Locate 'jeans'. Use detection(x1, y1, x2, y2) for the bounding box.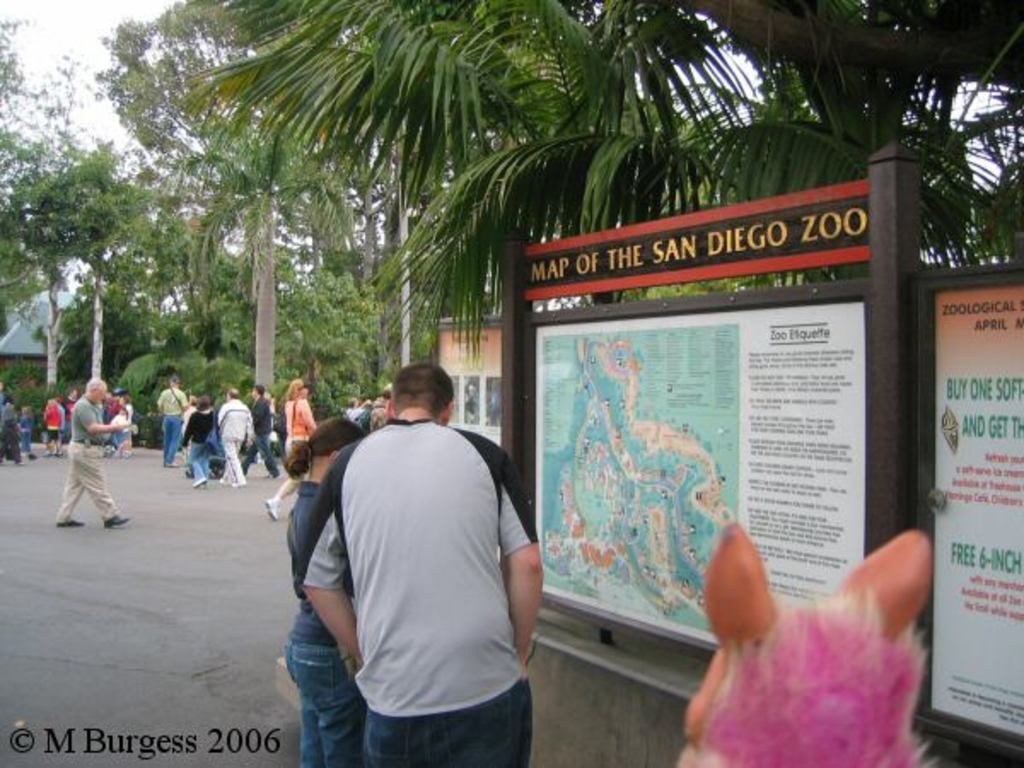
detection(188, 440, 212, 473).
